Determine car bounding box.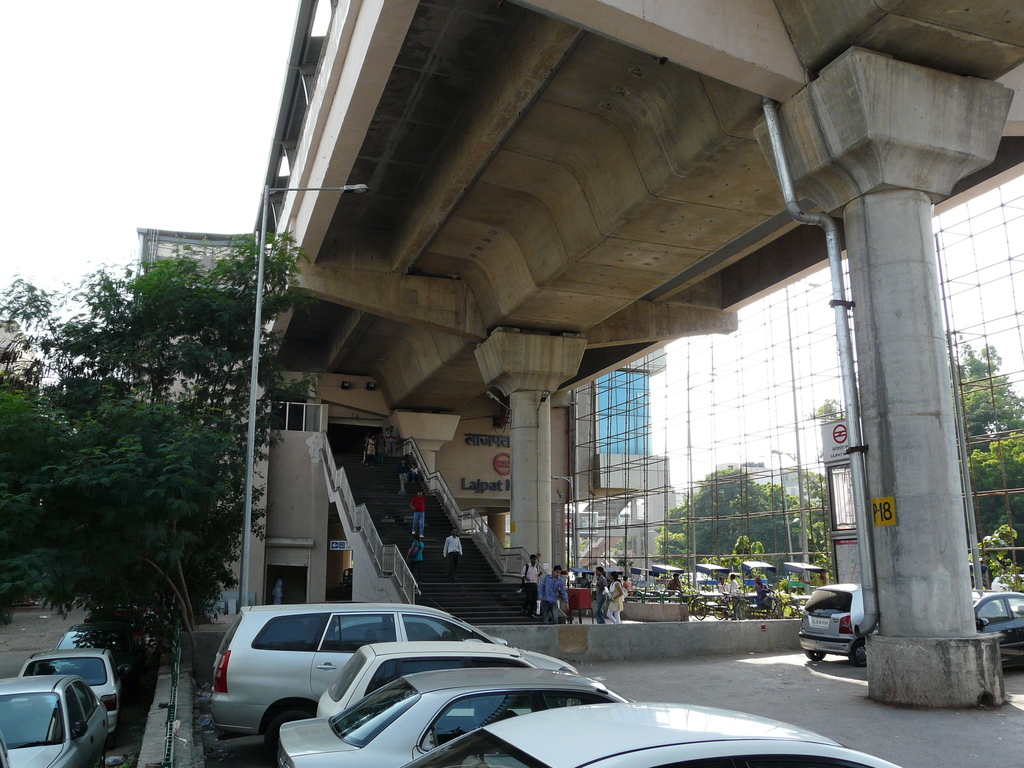
Determined: 0 671 111 767.
